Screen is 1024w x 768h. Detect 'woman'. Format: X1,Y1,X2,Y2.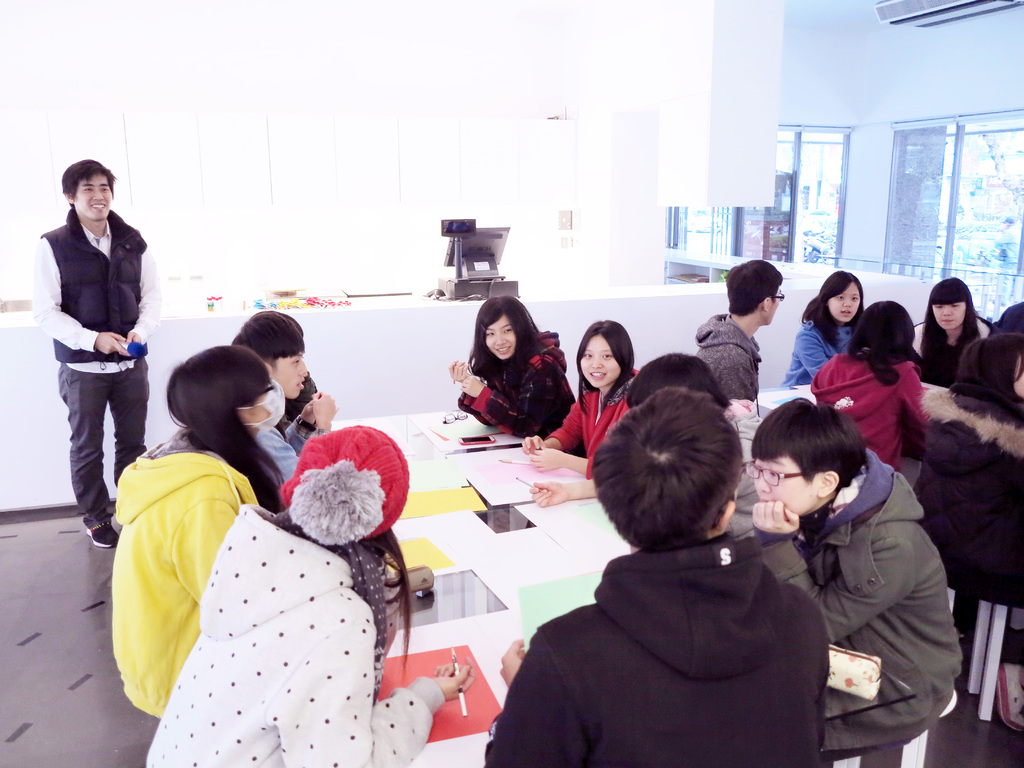
789,273,865,383.
